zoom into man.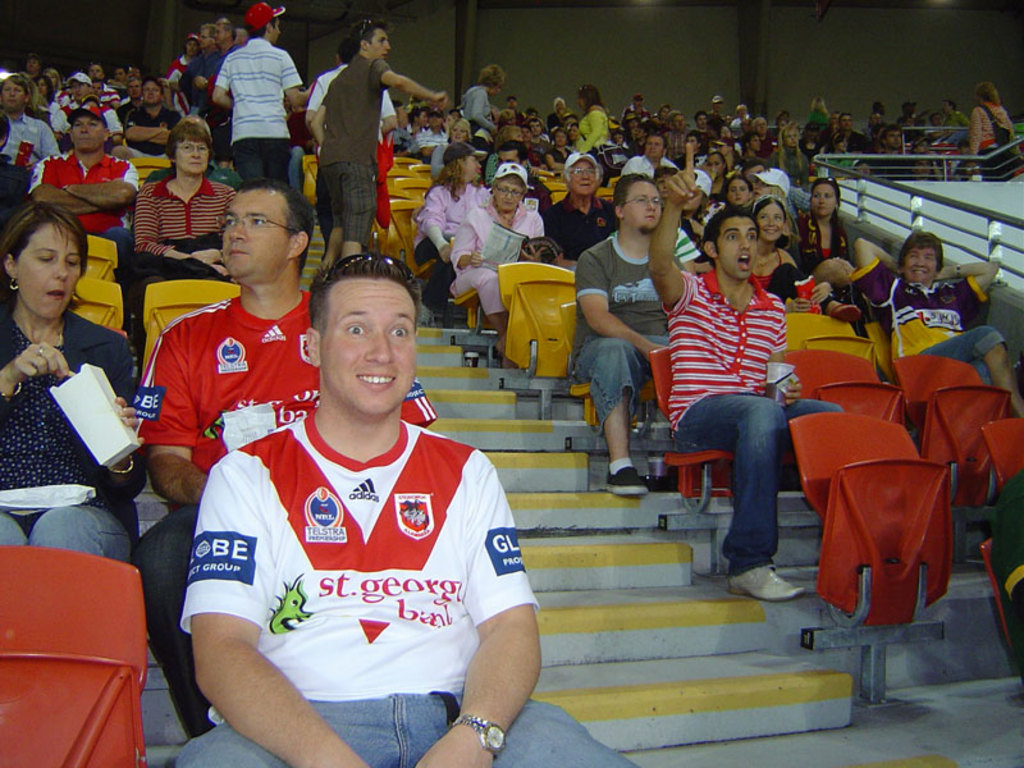
Zoom target: (left=0, top=78, right=52, bottom=164).
